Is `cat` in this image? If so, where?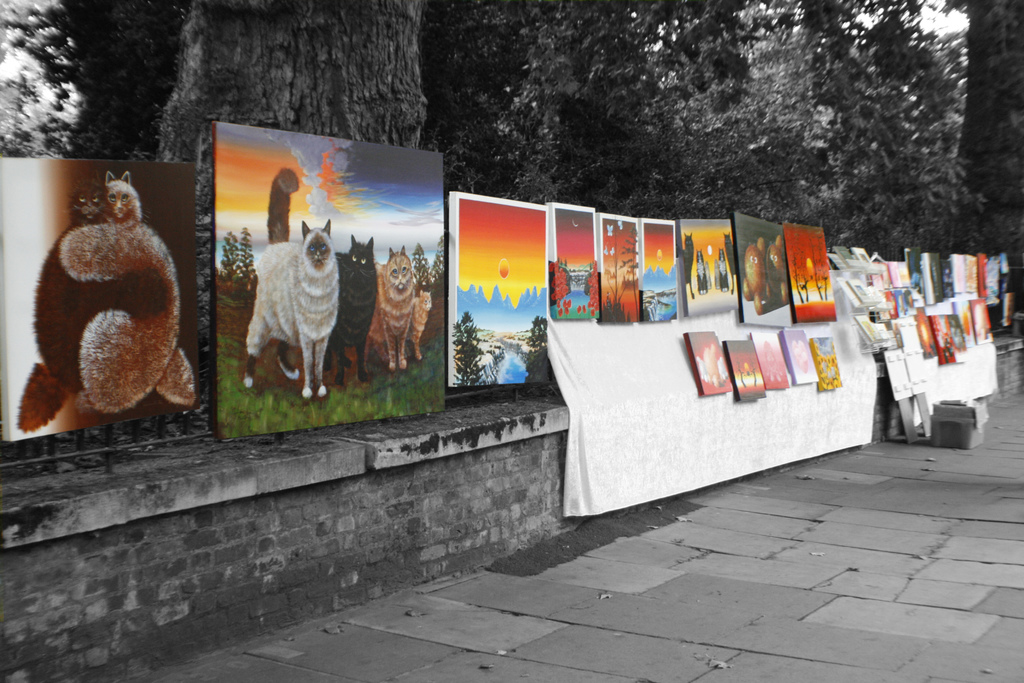
Yes, at (273,236,374,384).
